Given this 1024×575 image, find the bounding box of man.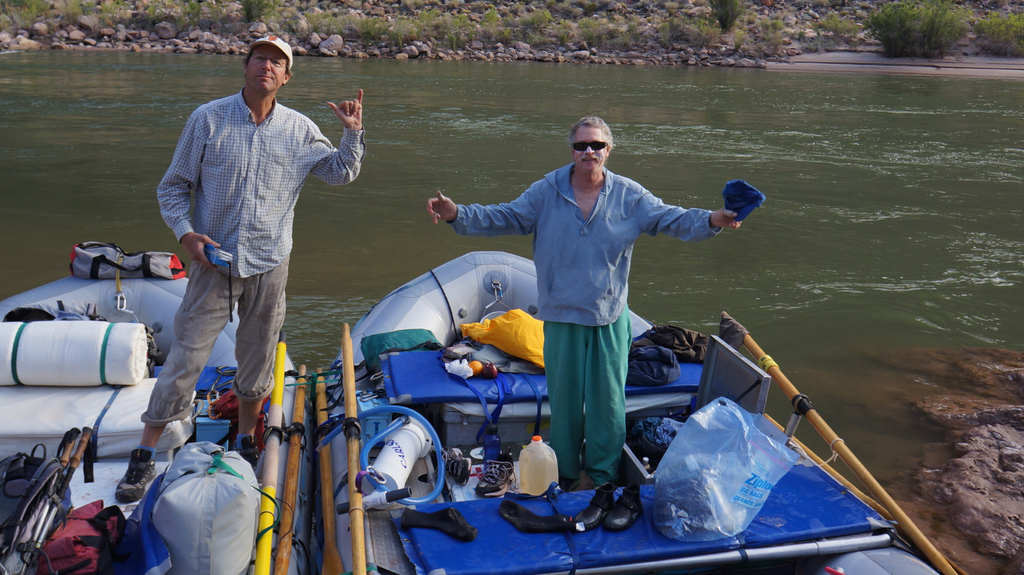
bbox(422, 115, 744, 497).
